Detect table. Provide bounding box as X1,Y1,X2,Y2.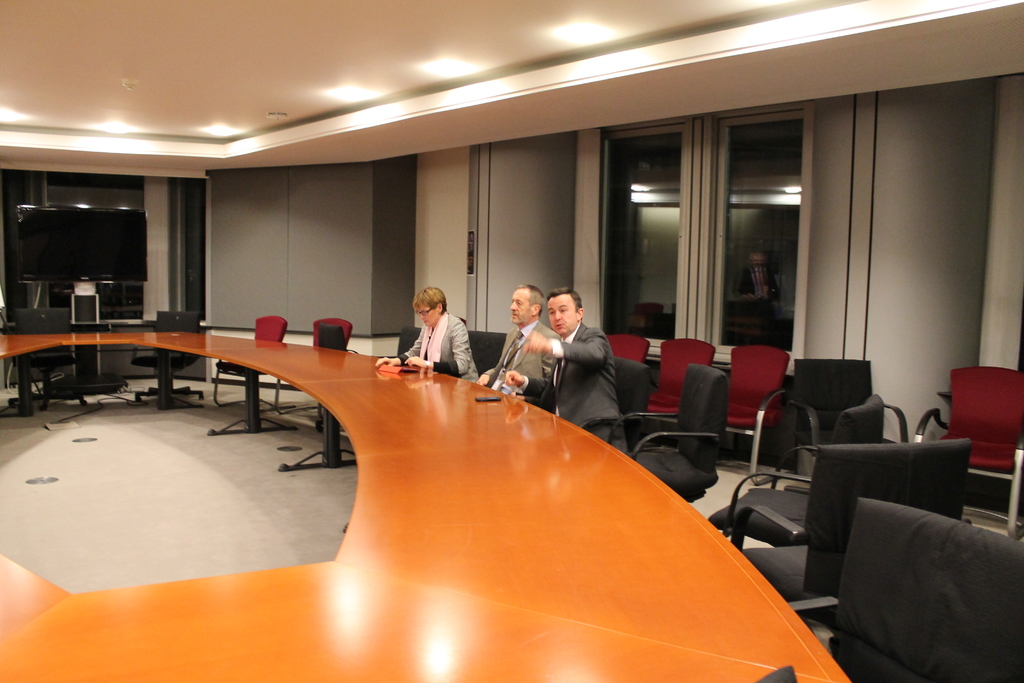
0,330,856,682.
